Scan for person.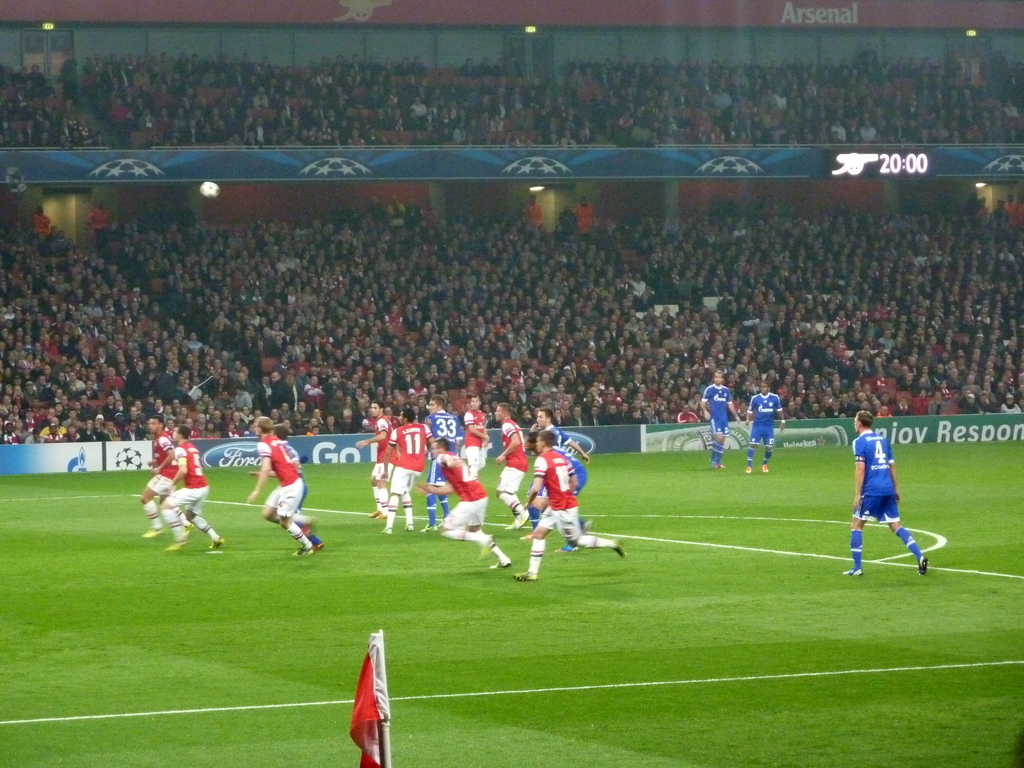
Scan result: pyautogui.locateOnScreen(419, 392, 465, 532).
